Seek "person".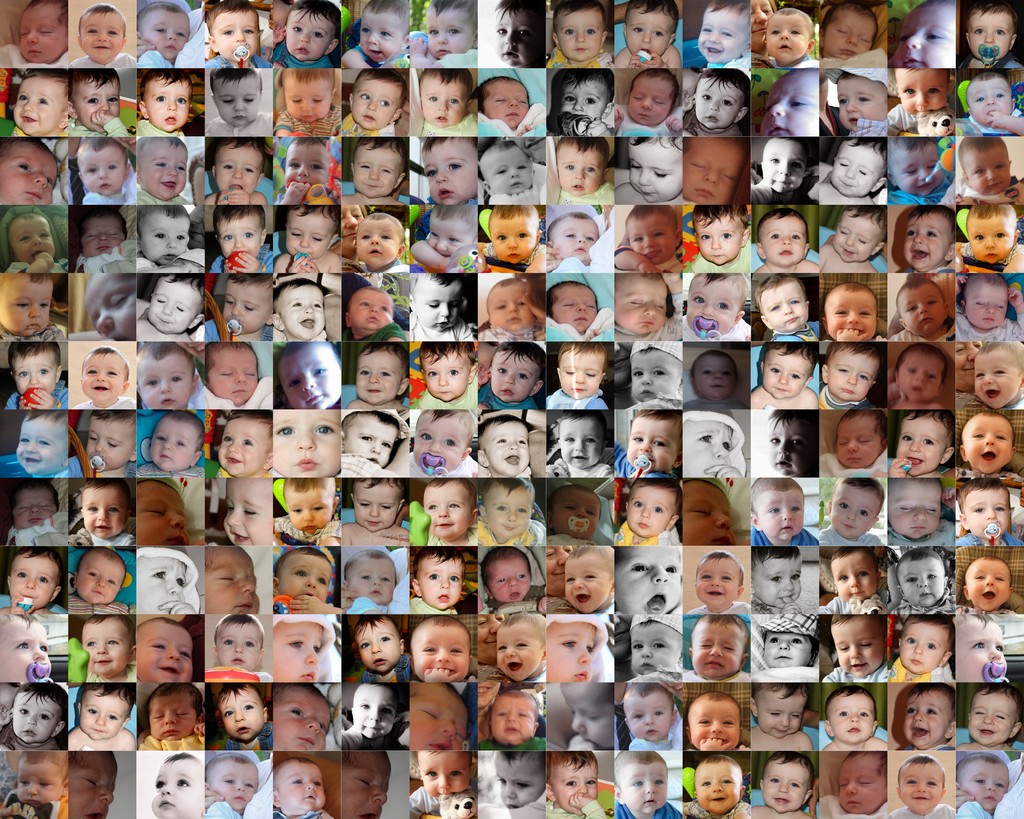
(x1=492, y1=752, x2=547, y2=811).
